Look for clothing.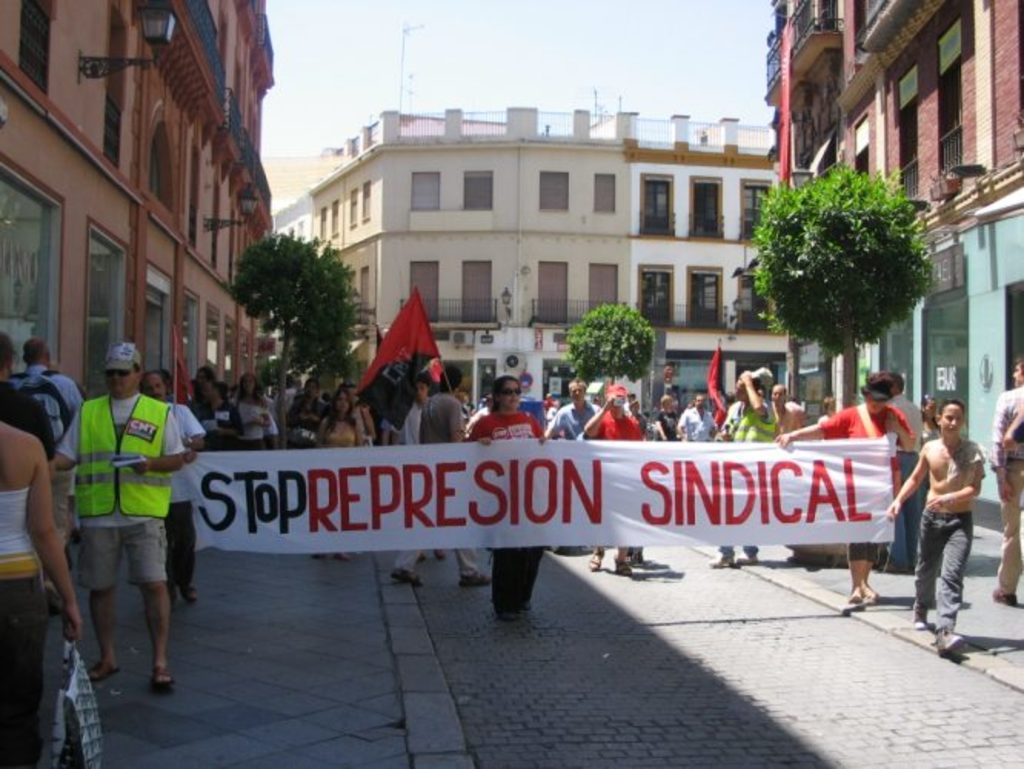
Found: pyautogui.locateOnScreen(464, 352, 572, 626).
